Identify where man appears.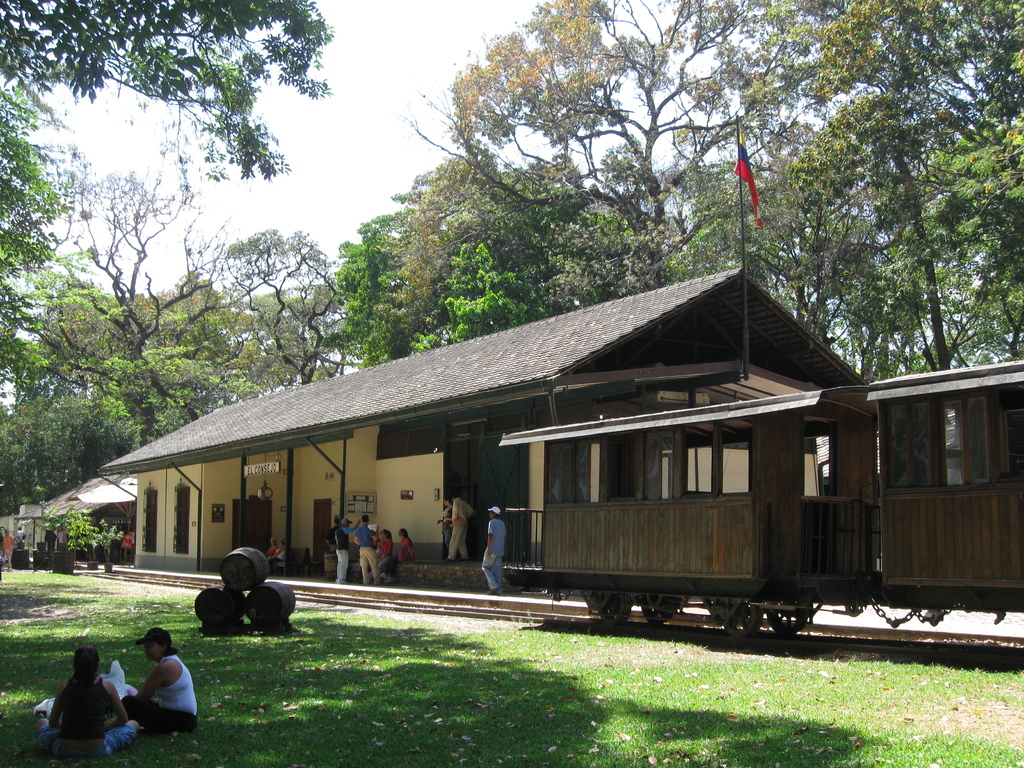
Appears at 1, 529, 12, 572.
